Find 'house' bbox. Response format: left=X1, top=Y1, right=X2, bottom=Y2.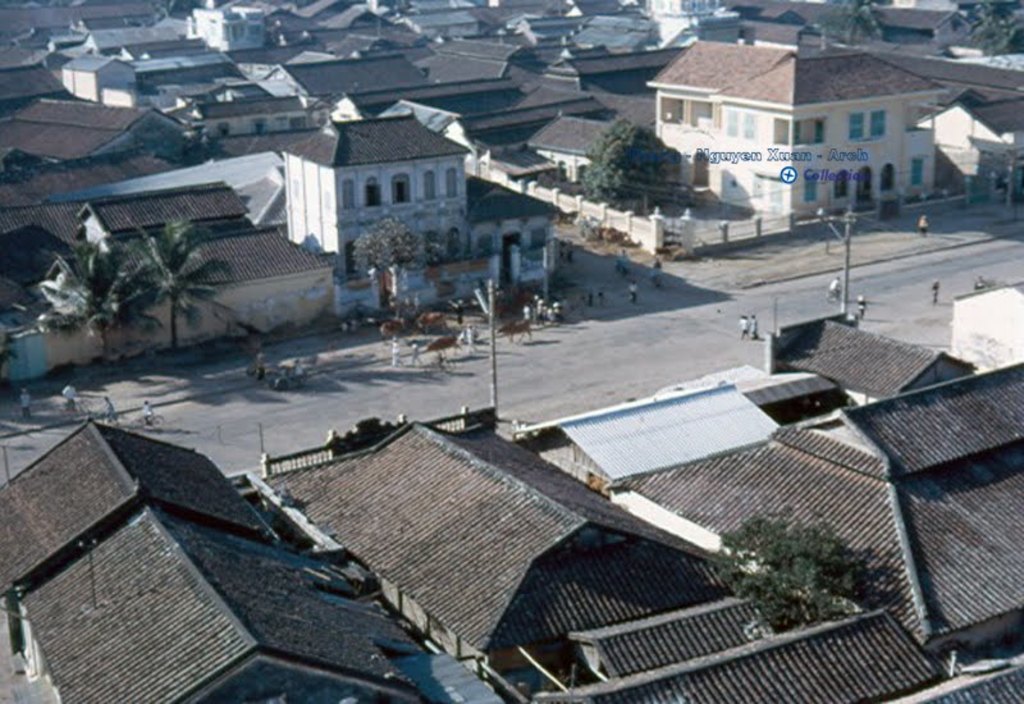
left=270, top=110, right=461, bottom=262.
